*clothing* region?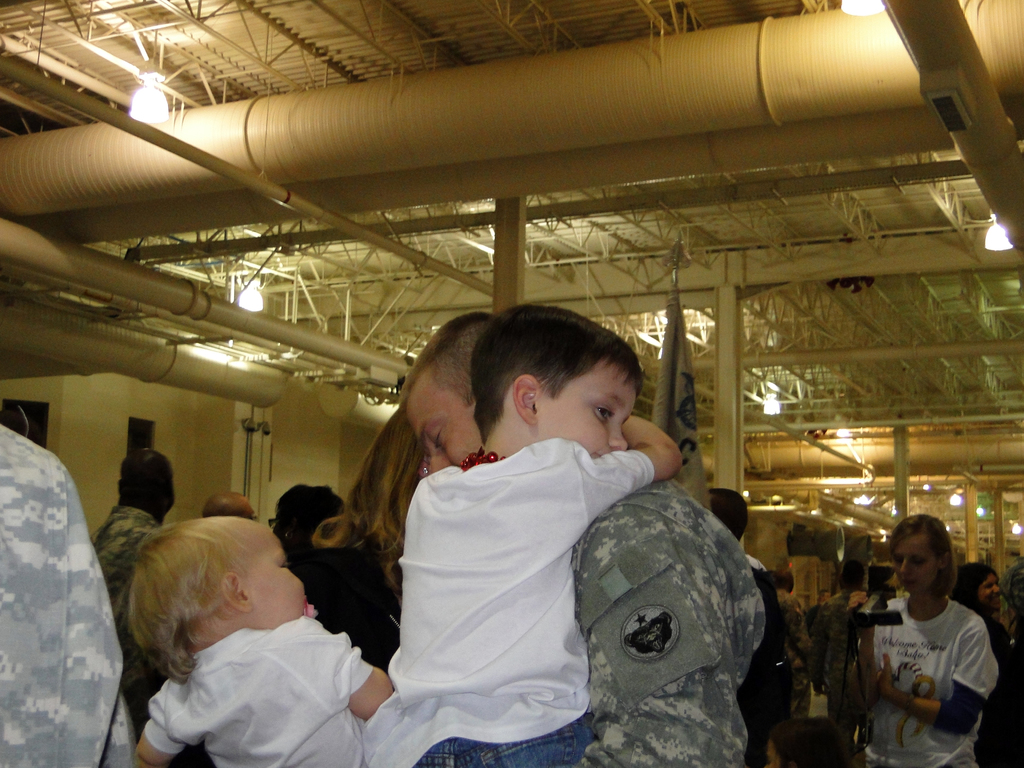
<box>92,488,157,604</box>
